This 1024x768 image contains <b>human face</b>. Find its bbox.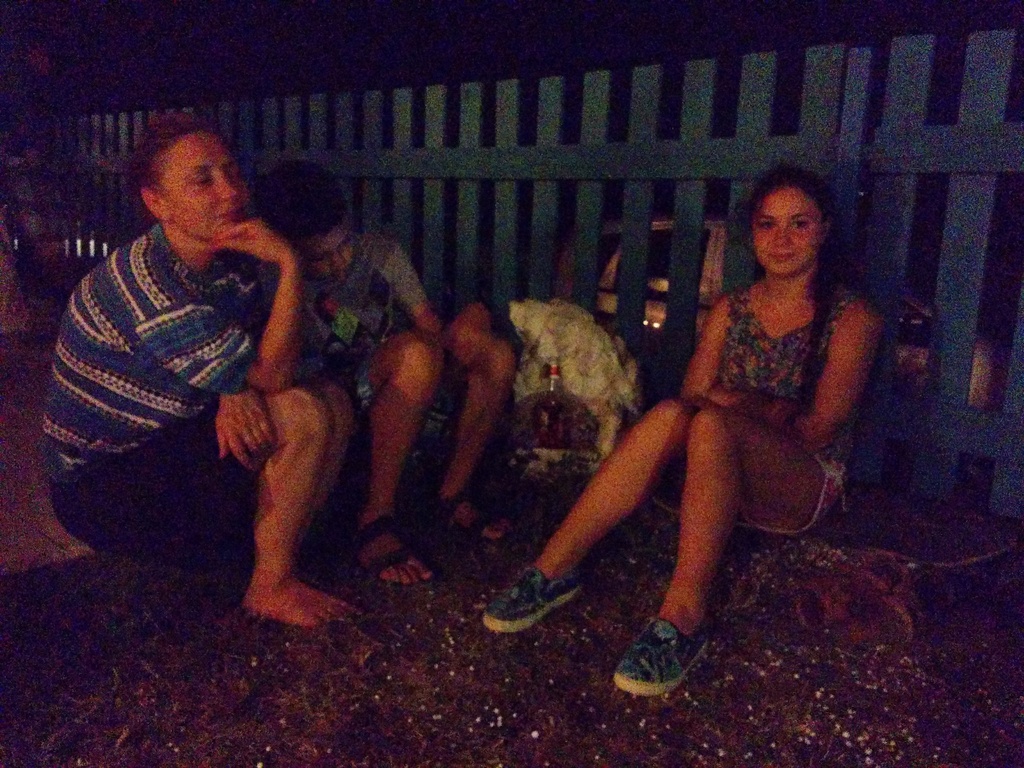
162 134 245 234.
